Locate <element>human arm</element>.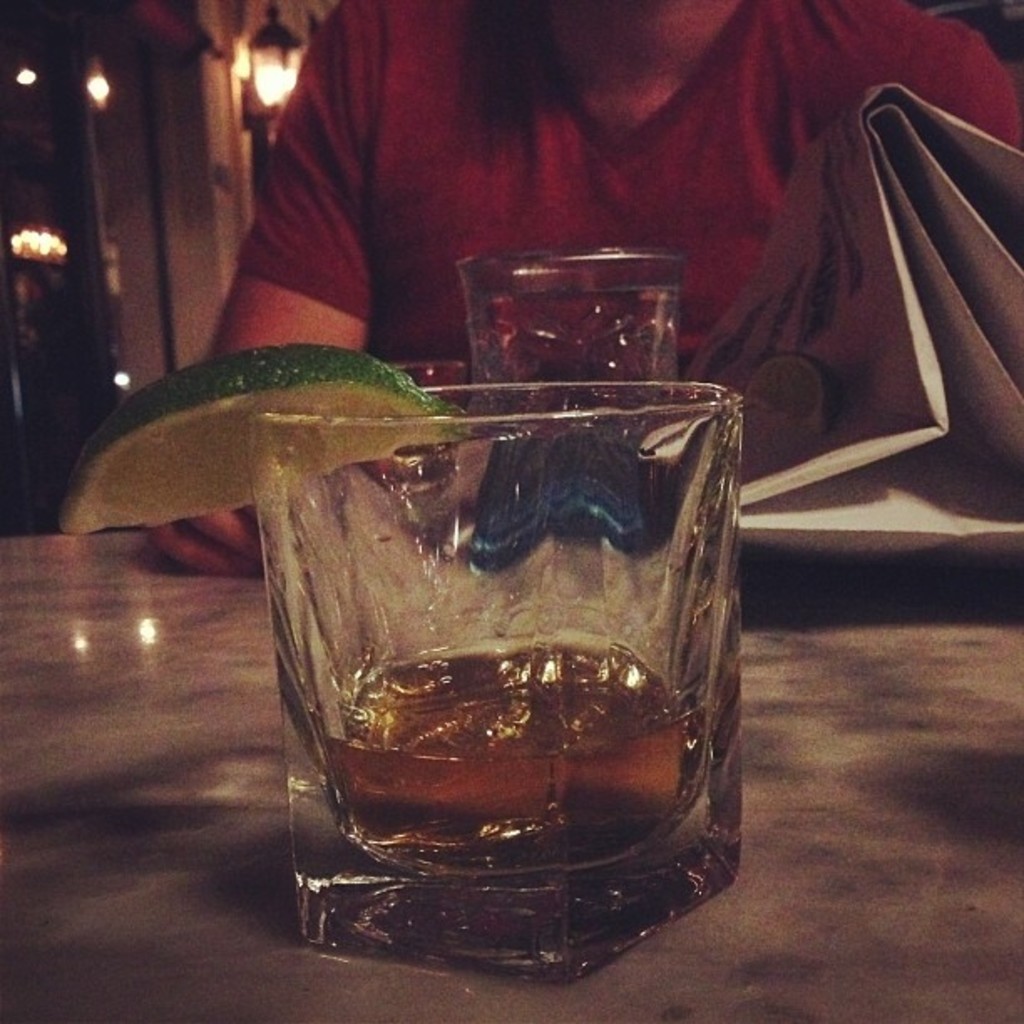
Bounding box: 134, 15, 388, 576.
